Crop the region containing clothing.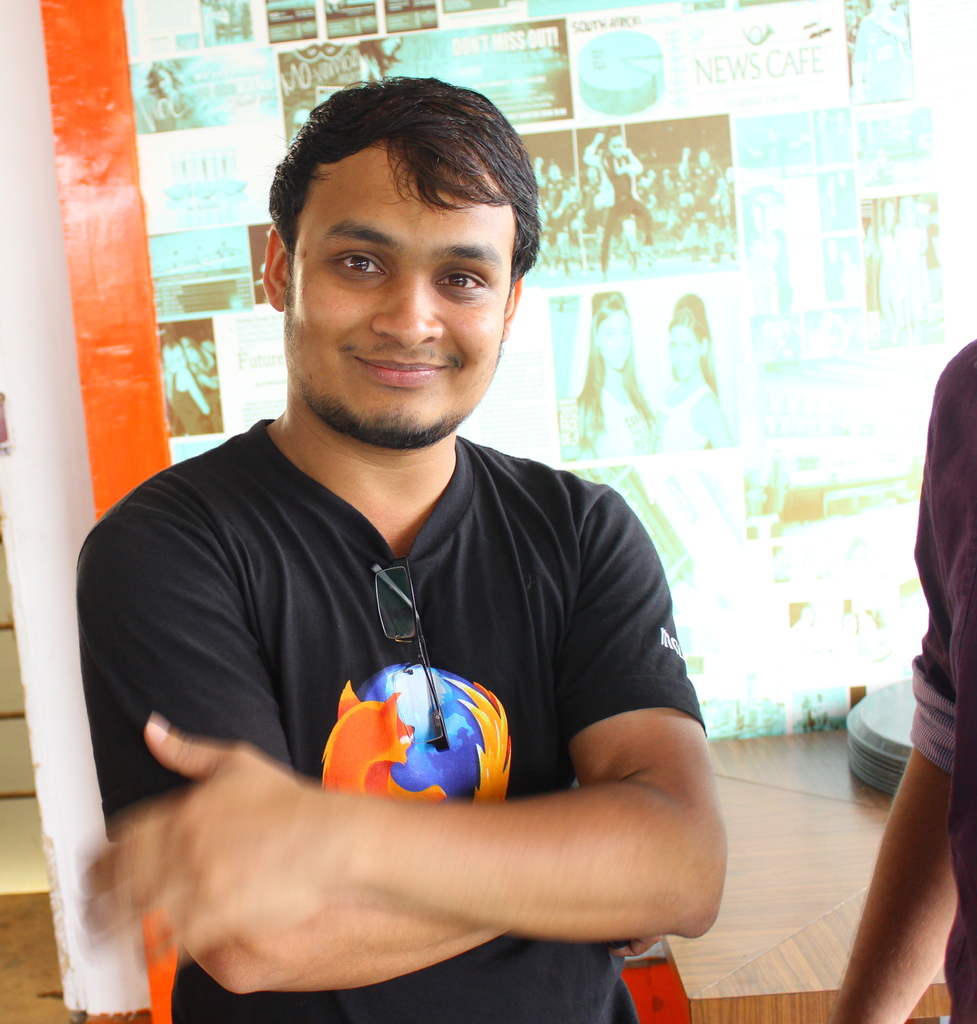
Crop region: bbox(904, 337, 976, 1019).
